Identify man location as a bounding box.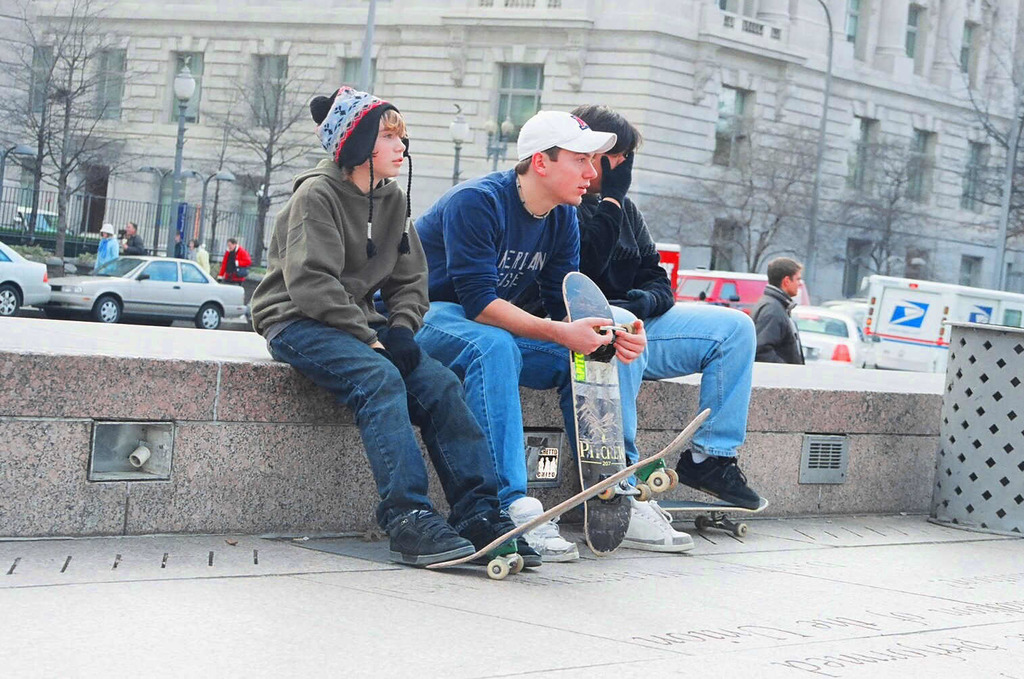
{"x1": 213, "y1": 233, "x2": 258, "y2": 281}.
